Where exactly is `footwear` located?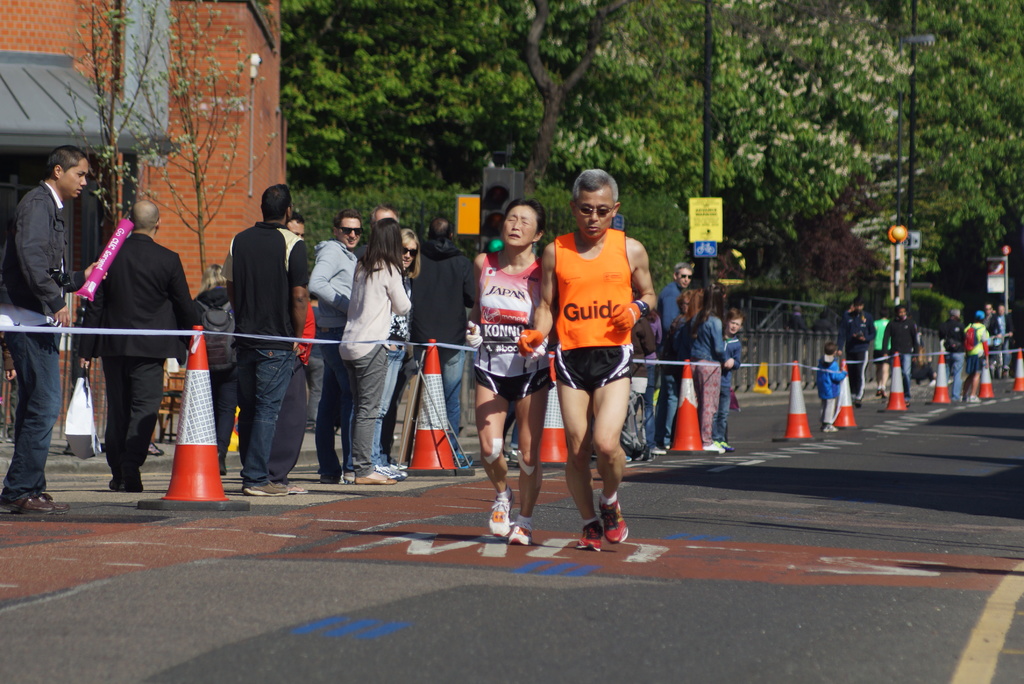
Its bounding box is {"x1": 109, "y1": 472, "x2": 123, "y2": 486}.
